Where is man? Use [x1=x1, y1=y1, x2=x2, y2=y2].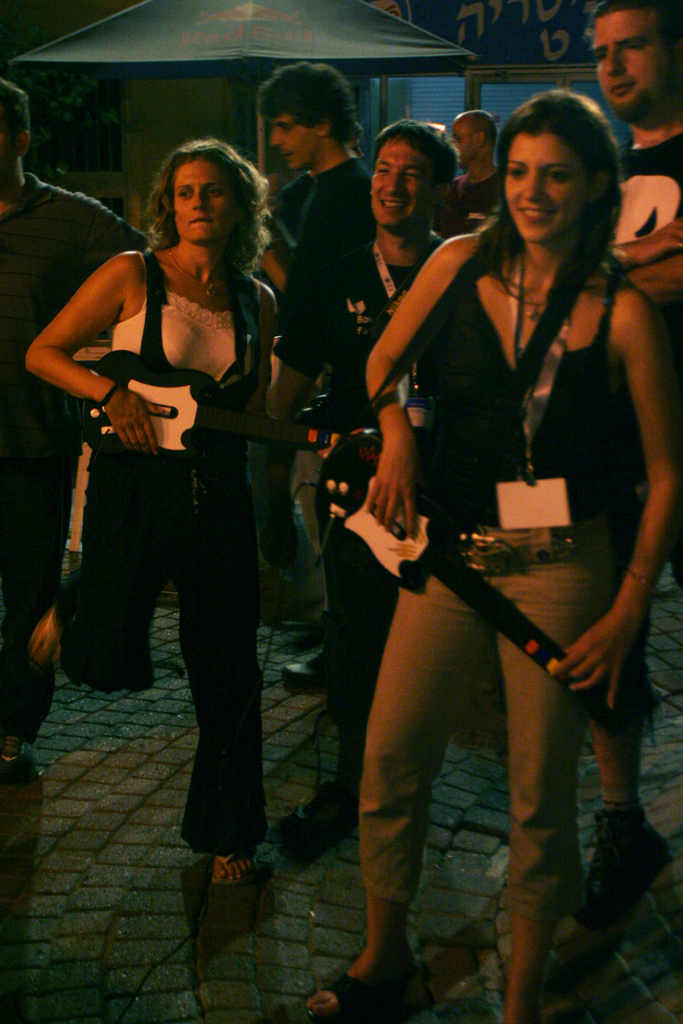
[x1=250, y1=56, x2=370, y2=693].
